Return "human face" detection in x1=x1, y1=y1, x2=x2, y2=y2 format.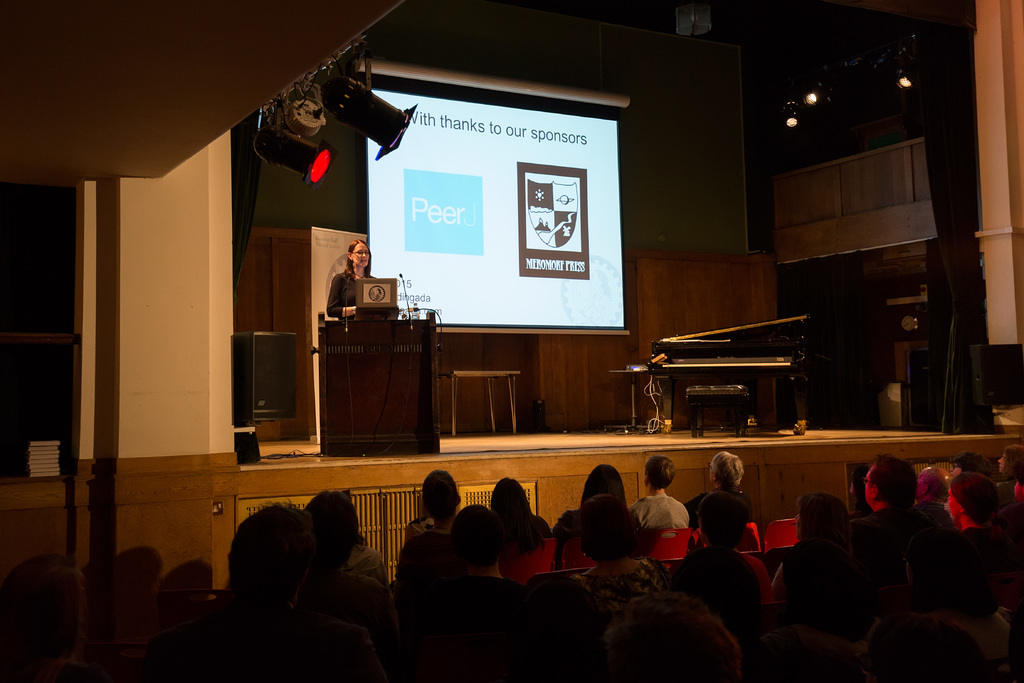
x1=353, y1=244, x2=371, y2=267.
